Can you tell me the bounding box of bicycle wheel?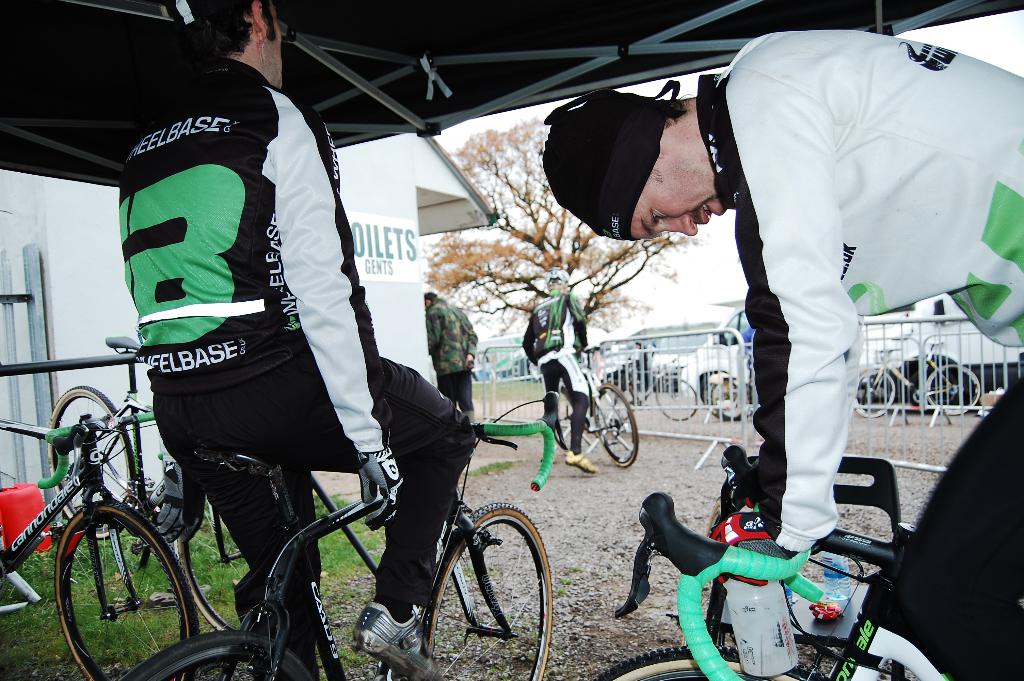
box(657, 371, 701, 423).
